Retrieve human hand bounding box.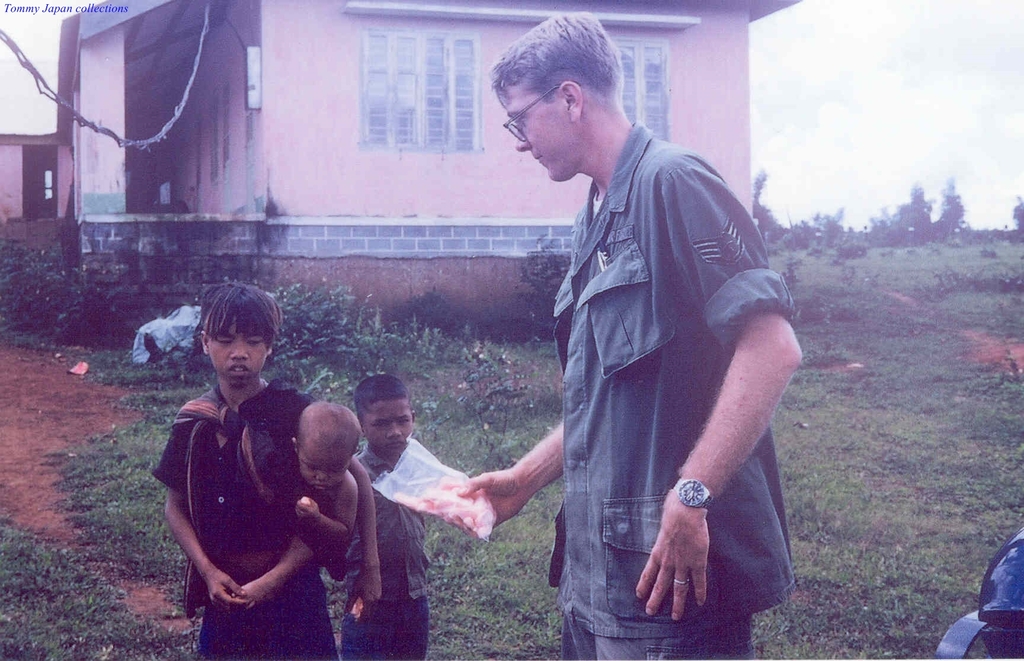
Bounding box: [204,569,253,619].
